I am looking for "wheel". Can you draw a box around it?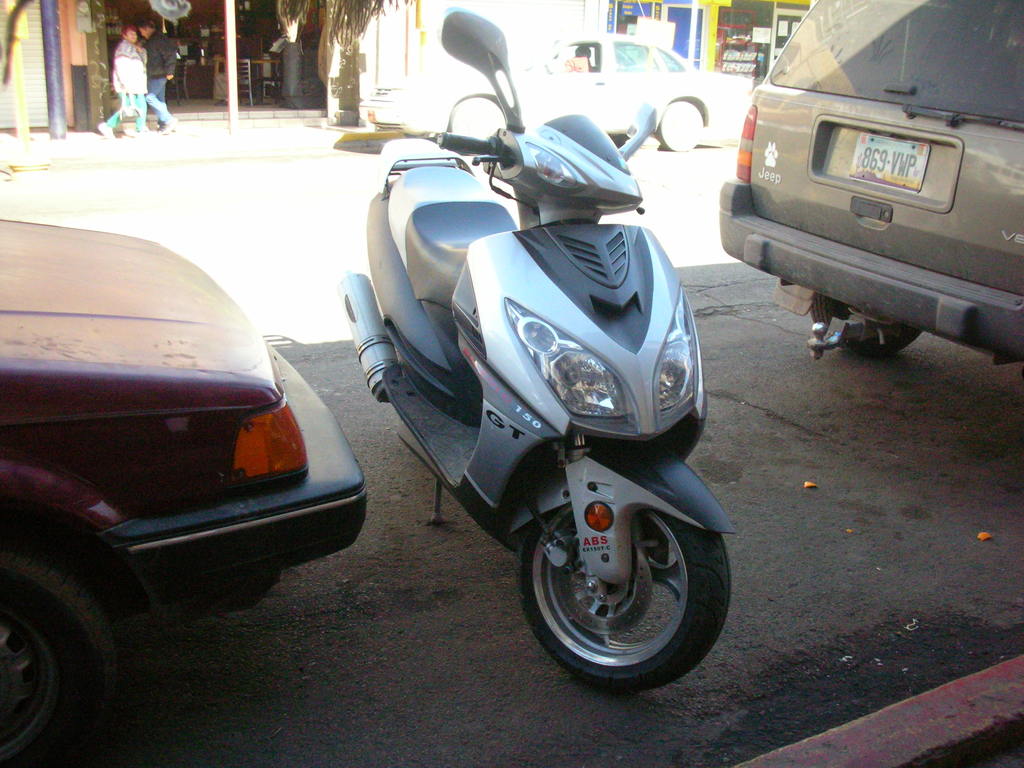
Sure, the bounding box is [811,291,919,353].
